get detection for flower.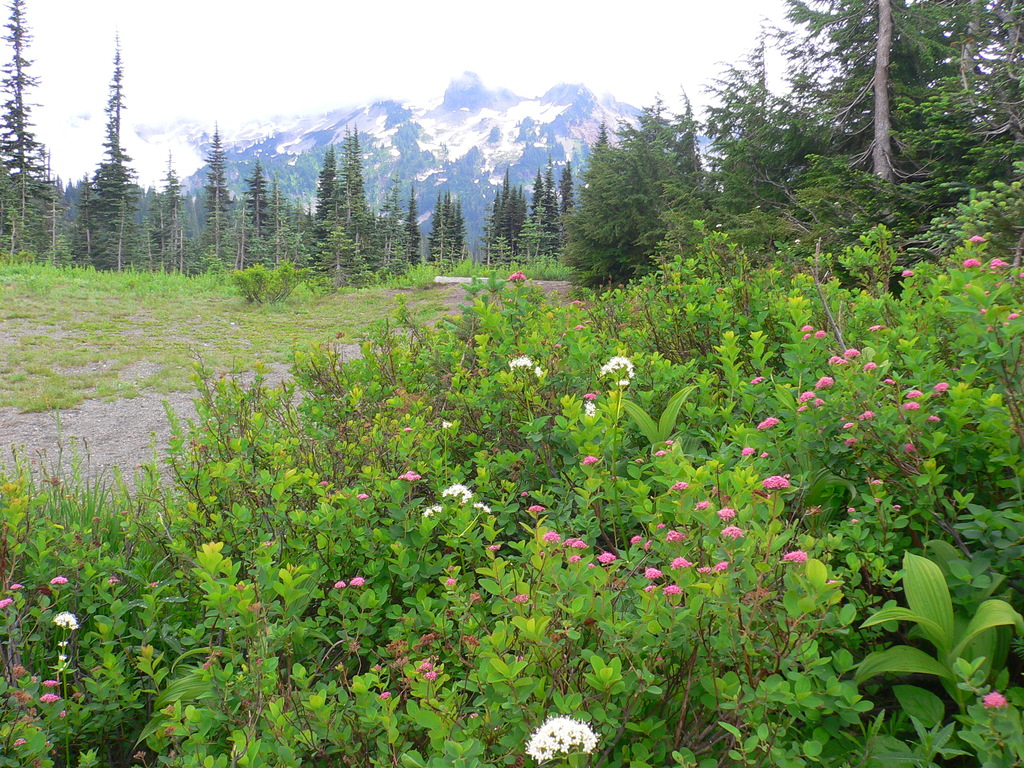
Detection: (left=596, top=352, right=643, bottom=390).
